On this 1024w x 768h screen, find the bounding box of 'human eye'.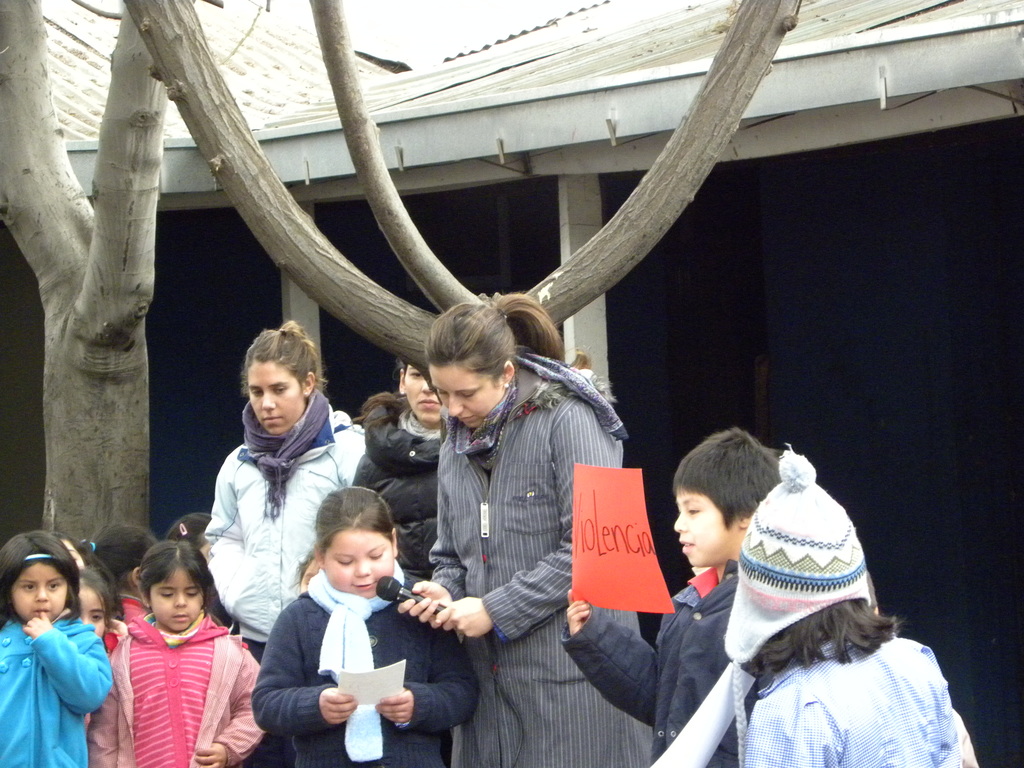
Bounding box: (left=18, top=580, right=36, bottom=593).
